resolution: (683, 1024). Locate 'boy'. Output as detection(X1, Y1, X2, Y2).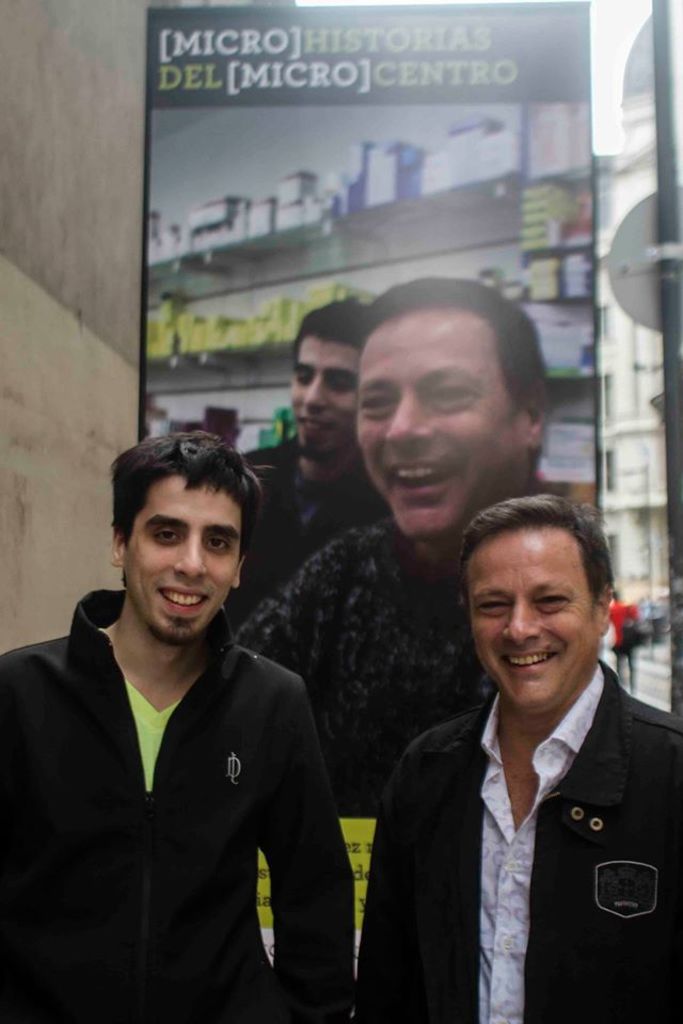
detection(227, 302, 401, 633).
